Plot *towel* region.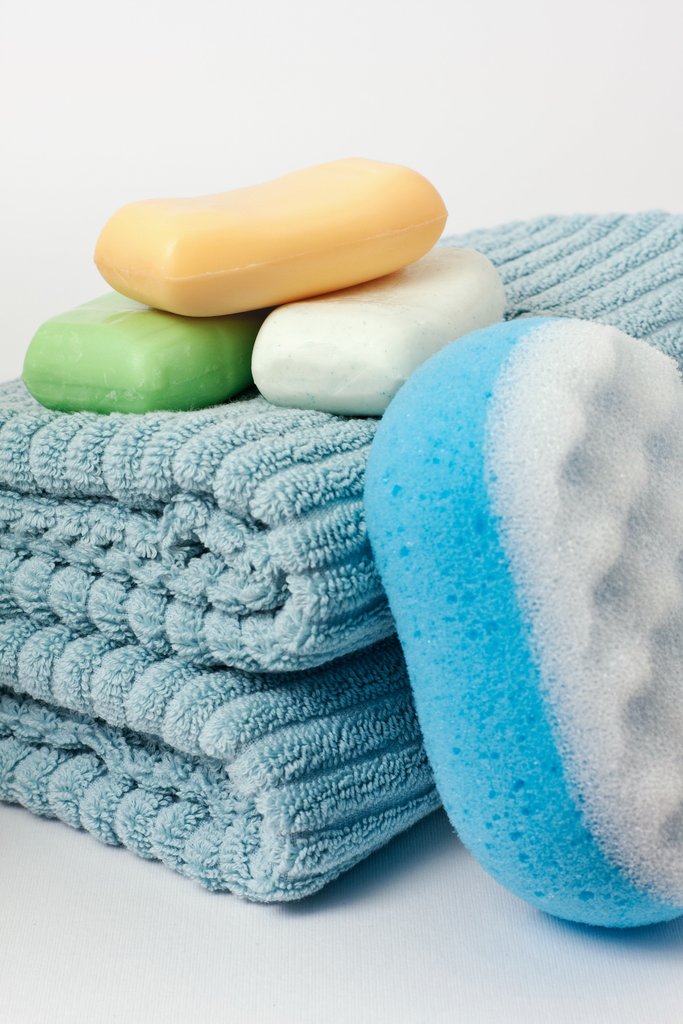
Plotted at detection(0, 643, 448, 903).
